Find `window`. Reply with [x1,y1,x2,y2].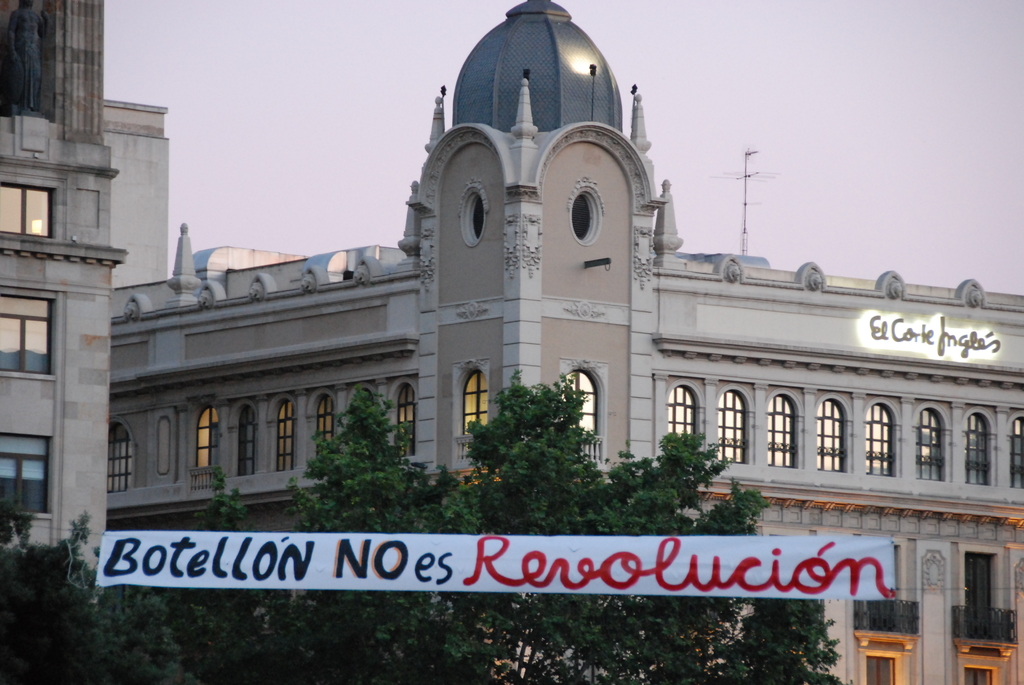
[815,393,845,476].
